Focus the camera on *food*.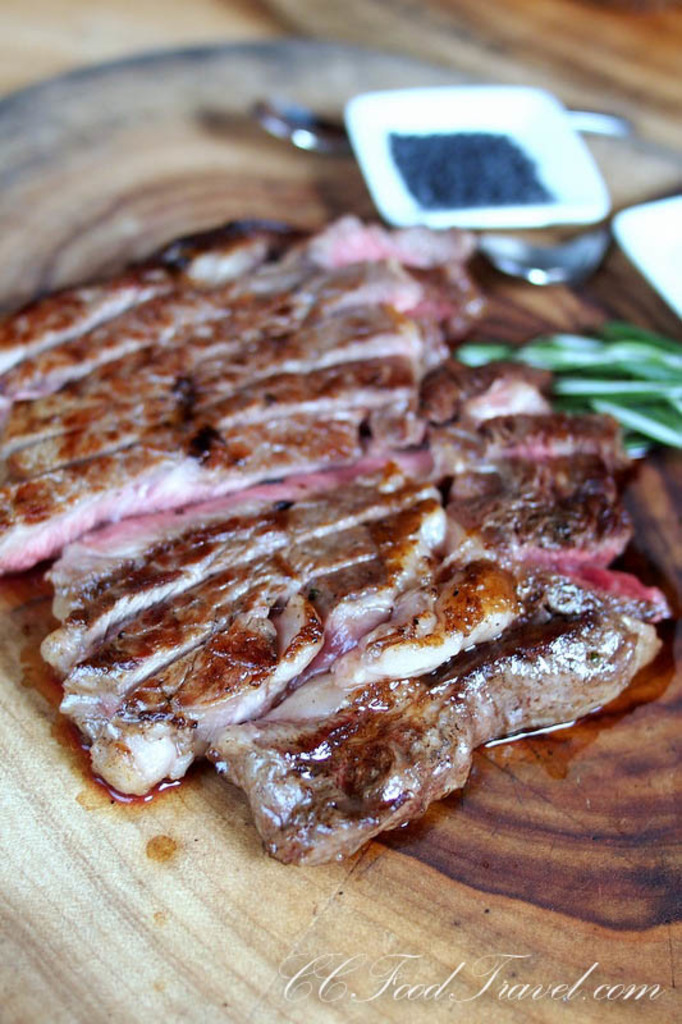
Focus region: {"x1": 0, "y1": 215, "x2": 681, "y2": 869}.
